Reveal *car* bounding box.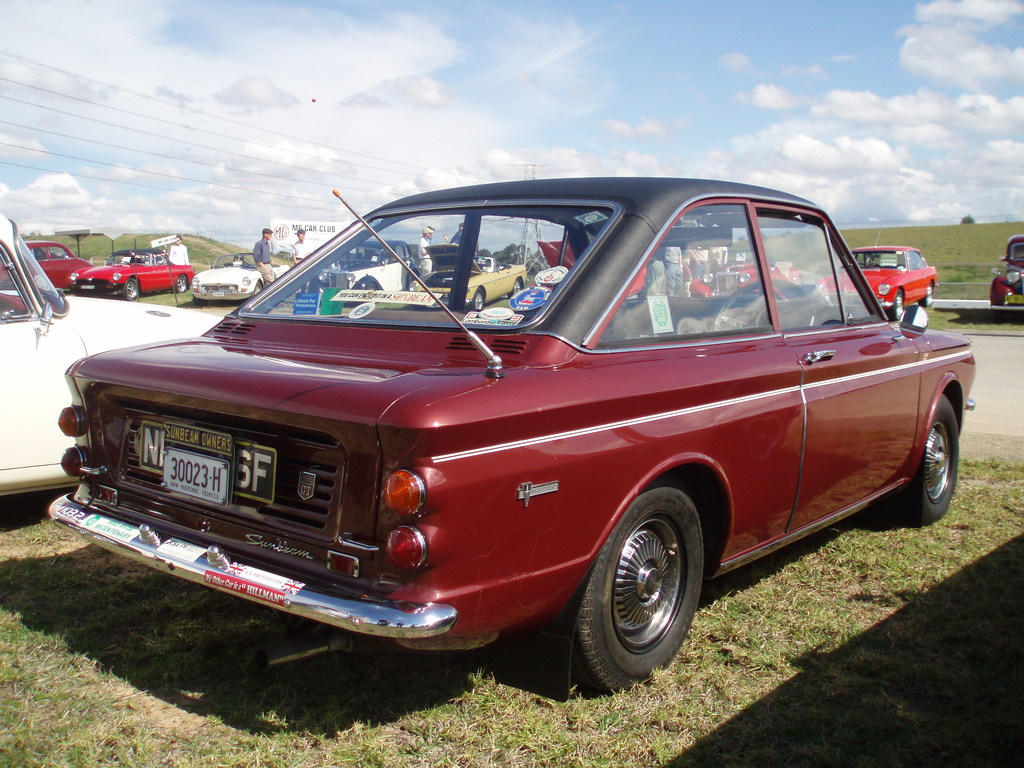
Revealed: (x1=51, y1=179, x2=979, y2=695).
